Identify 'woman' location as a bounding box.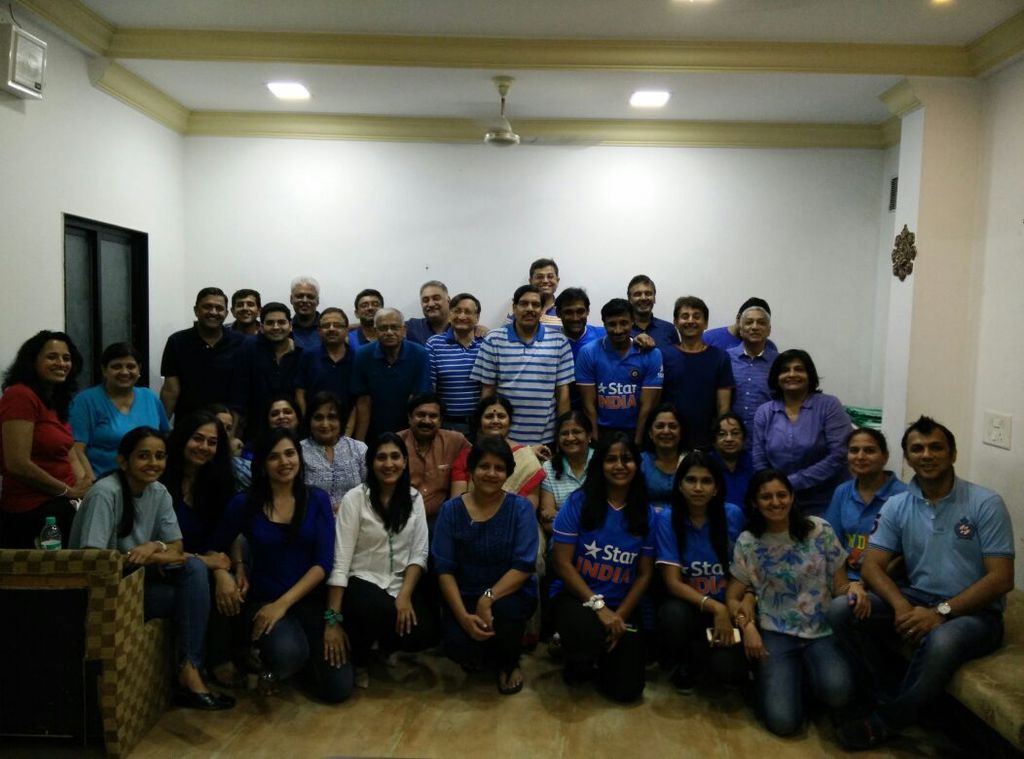
BBox(162, 406, 259, 617).
